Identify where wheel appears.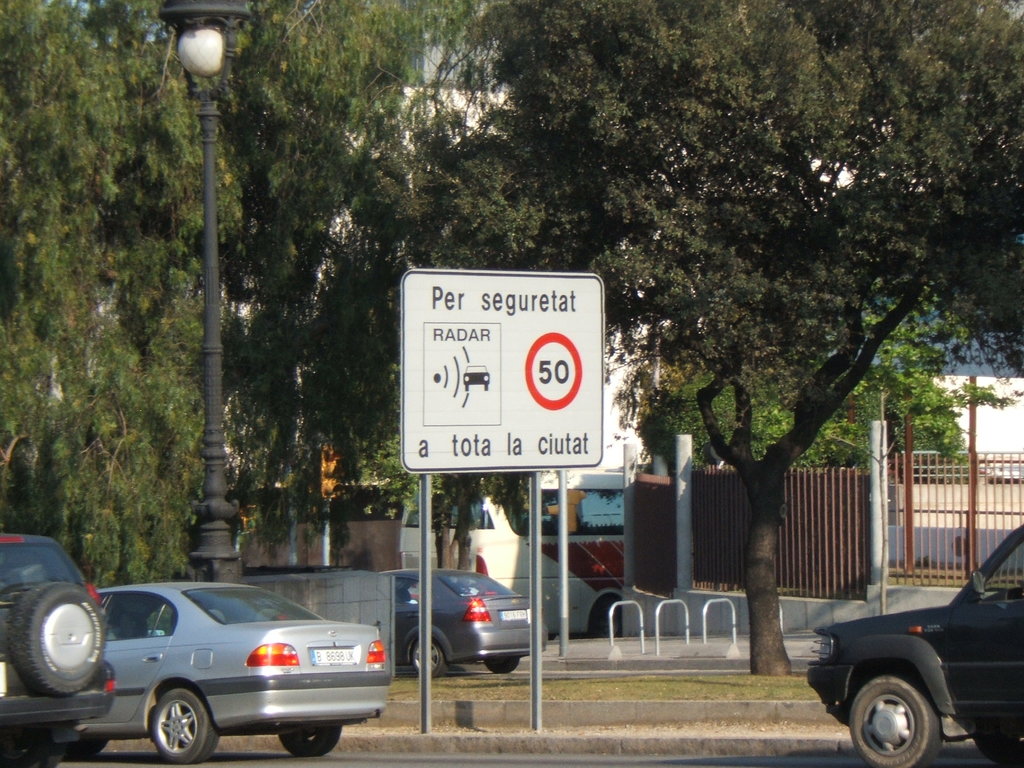
Appears at box=[593, 598, 622, 642].
